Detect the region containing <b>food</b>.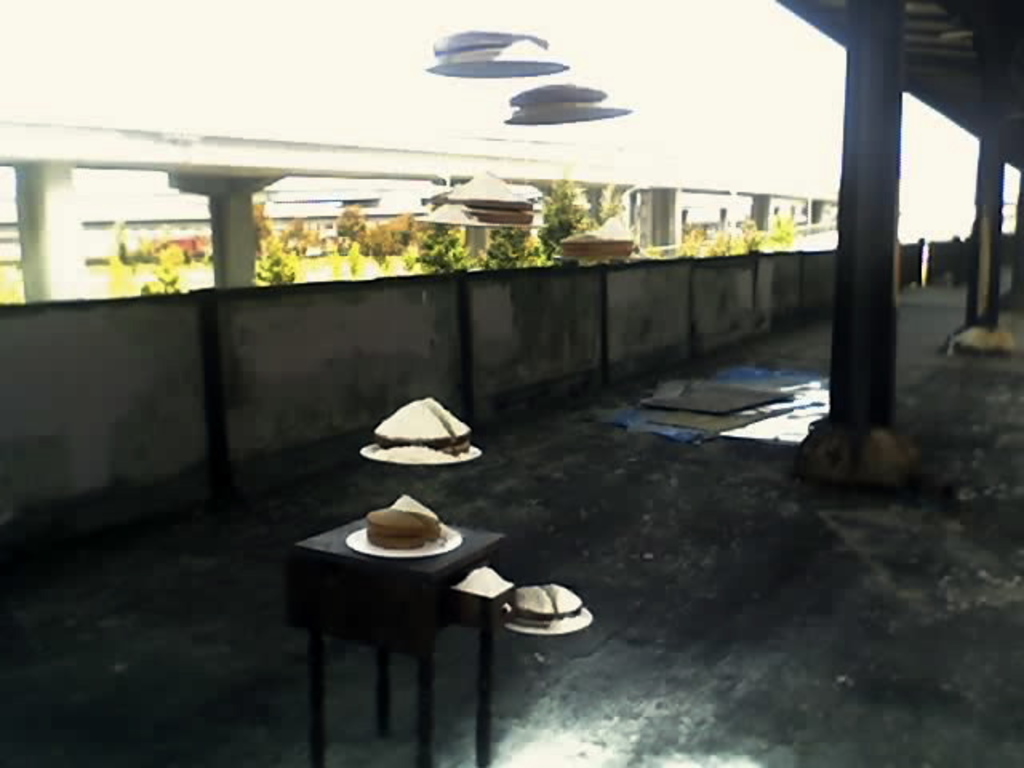
371/494/445/552.
